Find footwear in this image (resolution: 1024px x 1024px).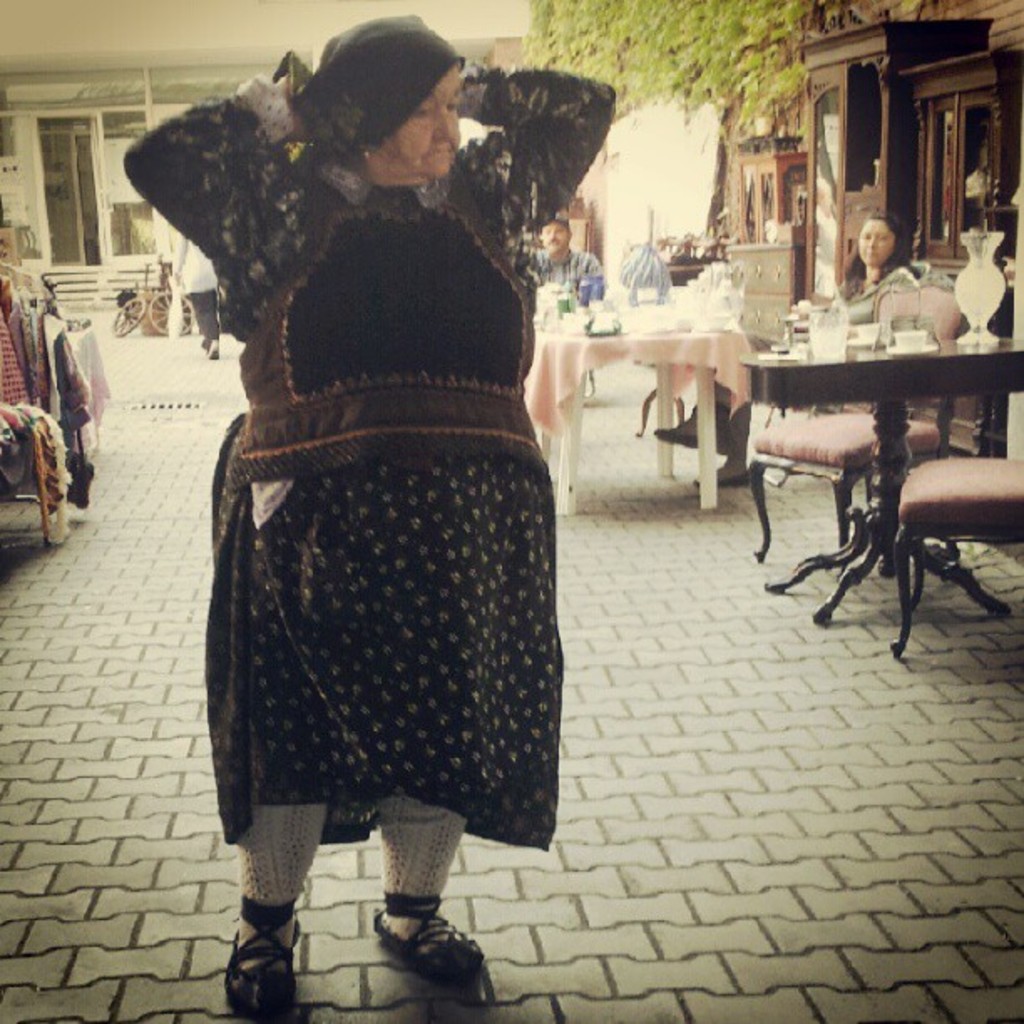
locate(709, 453, 763, 485).
